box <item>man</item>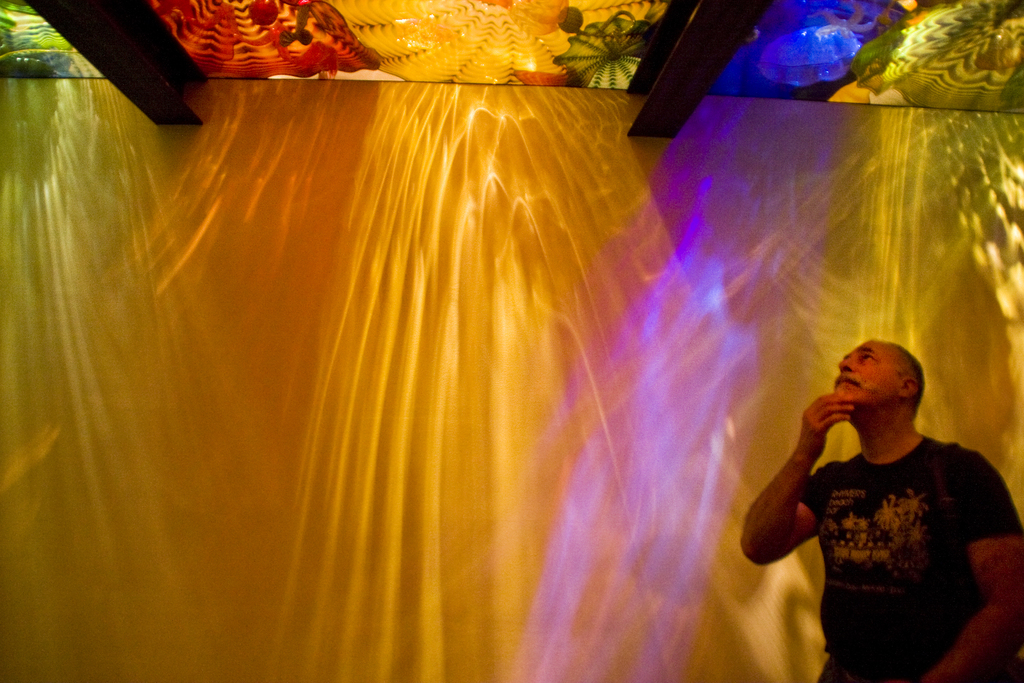
748, 322, 1020, 652
